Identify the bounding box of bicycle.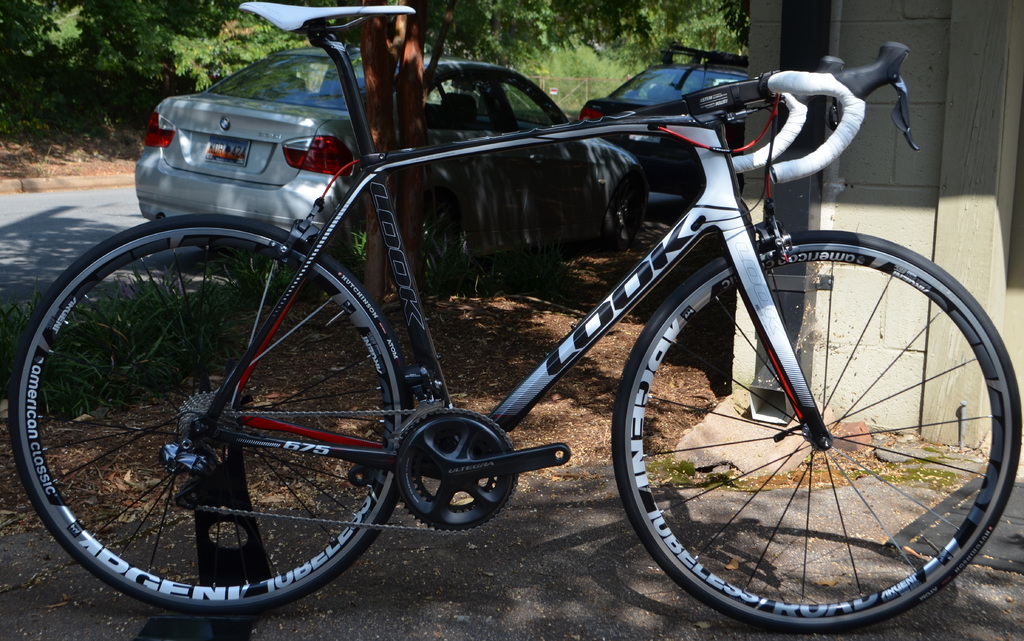
{"left": 34, "top": 0, "right": 989, "bottom": 633}.
